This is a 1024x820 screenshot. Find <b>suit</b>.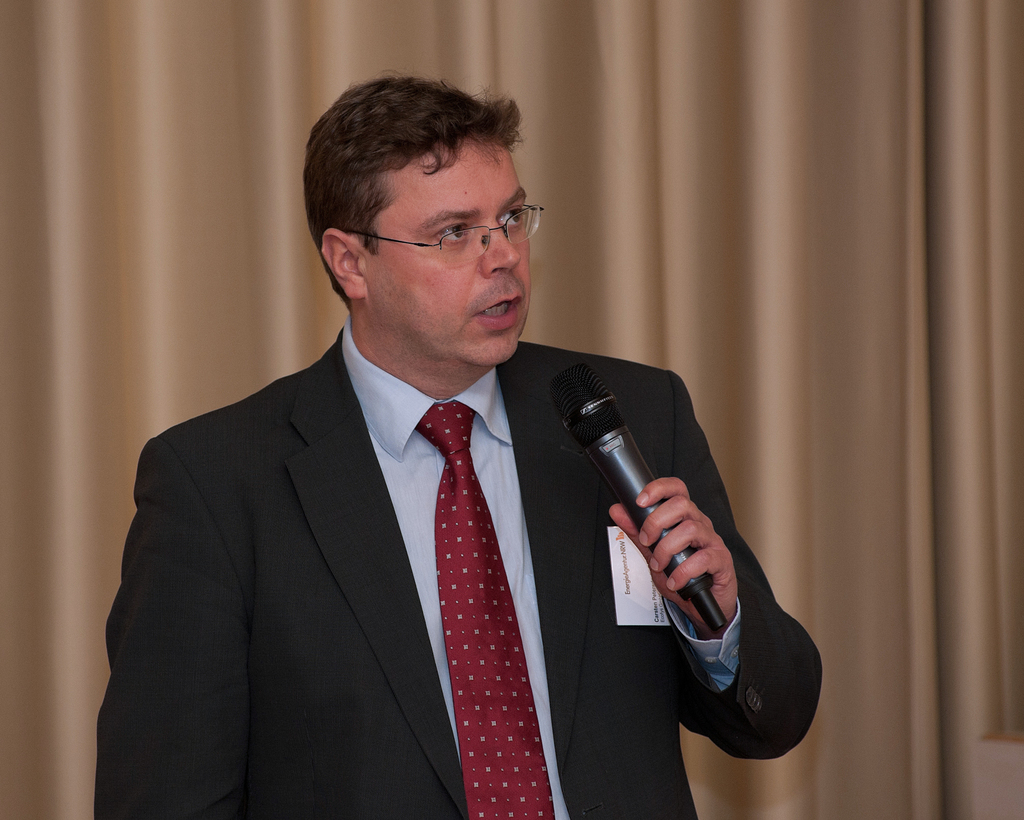
Bounding box: select_region(102, 341, 837, 812).
